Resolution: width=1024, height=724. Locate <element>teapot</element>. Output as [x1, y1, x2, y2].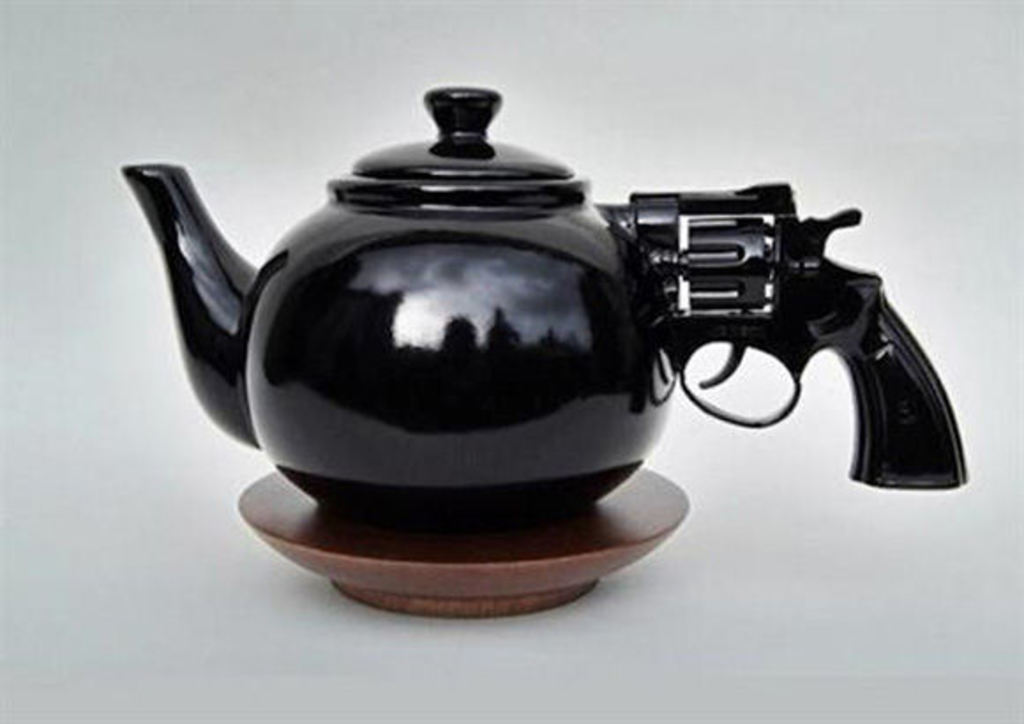
[122, 88, 971, 532].
